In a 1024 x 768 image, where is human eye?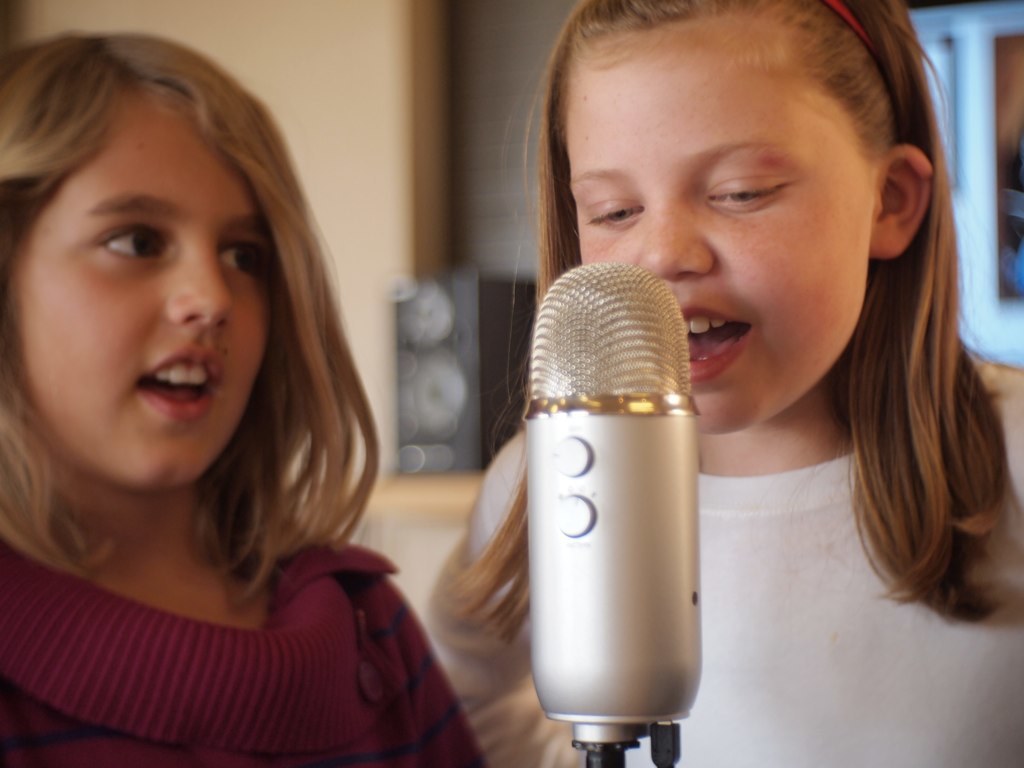
bbox(219, 231, 272, 288).
